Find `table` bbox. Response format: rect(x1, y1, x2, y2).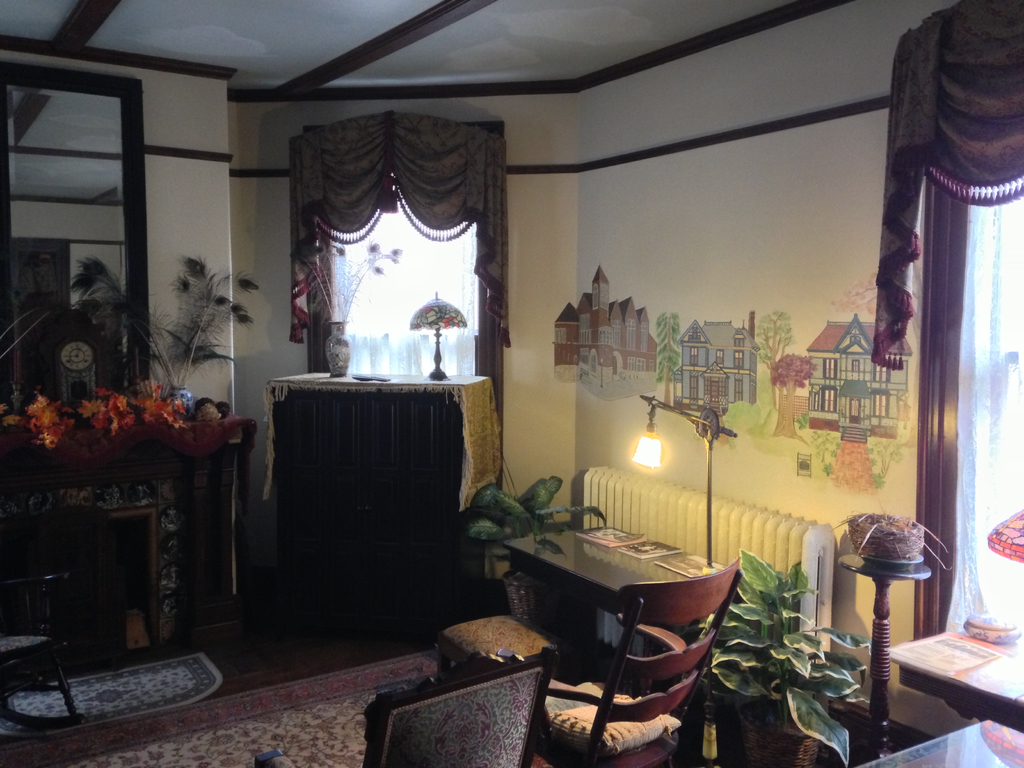
rect(886, 626, 1023, 735).
